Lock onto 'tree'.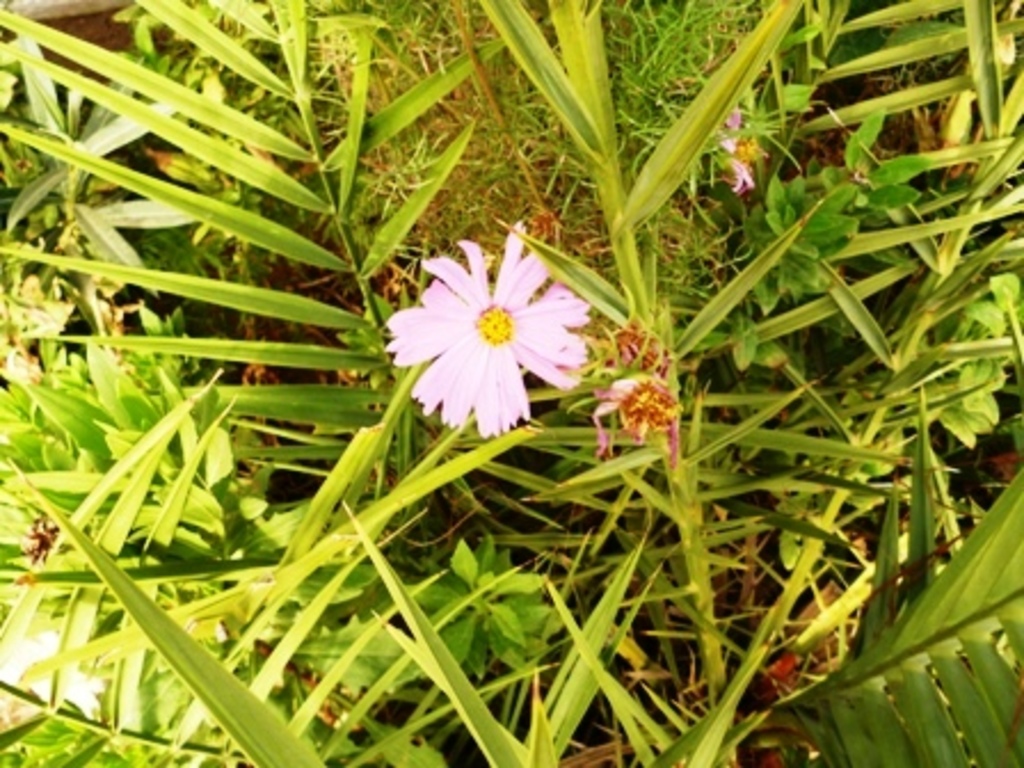
Locked: region(0, 0, 1017, 766).
